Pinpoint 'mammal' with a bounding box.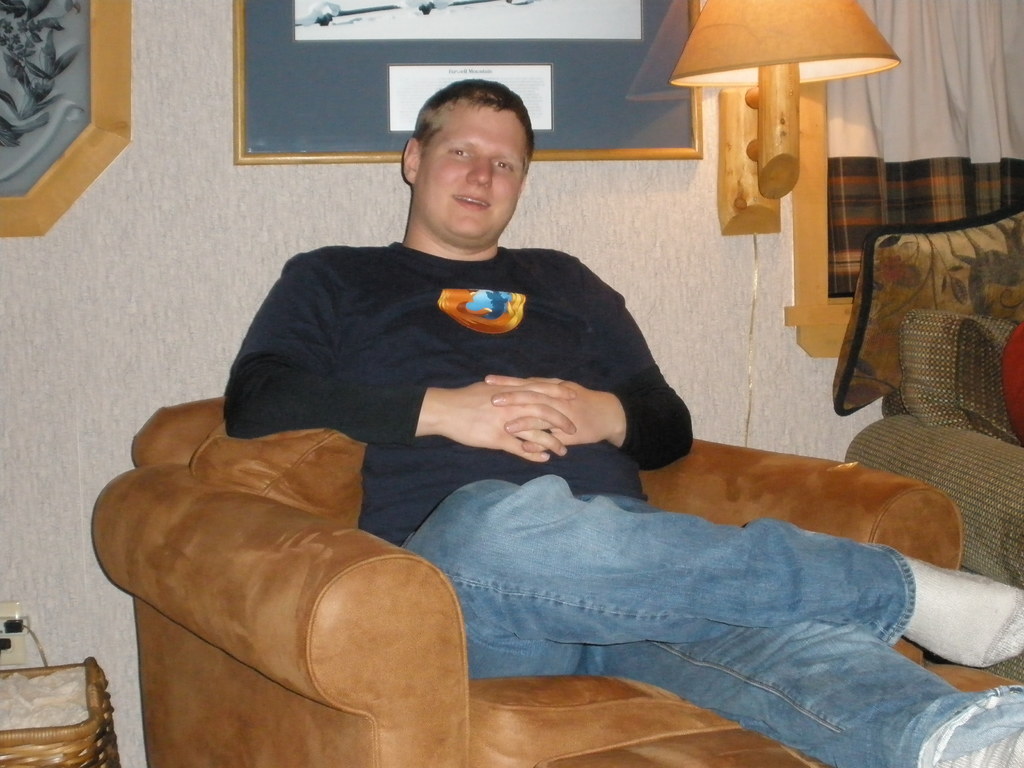
<bbox>216, 76, 1021, 767</bbox>.
